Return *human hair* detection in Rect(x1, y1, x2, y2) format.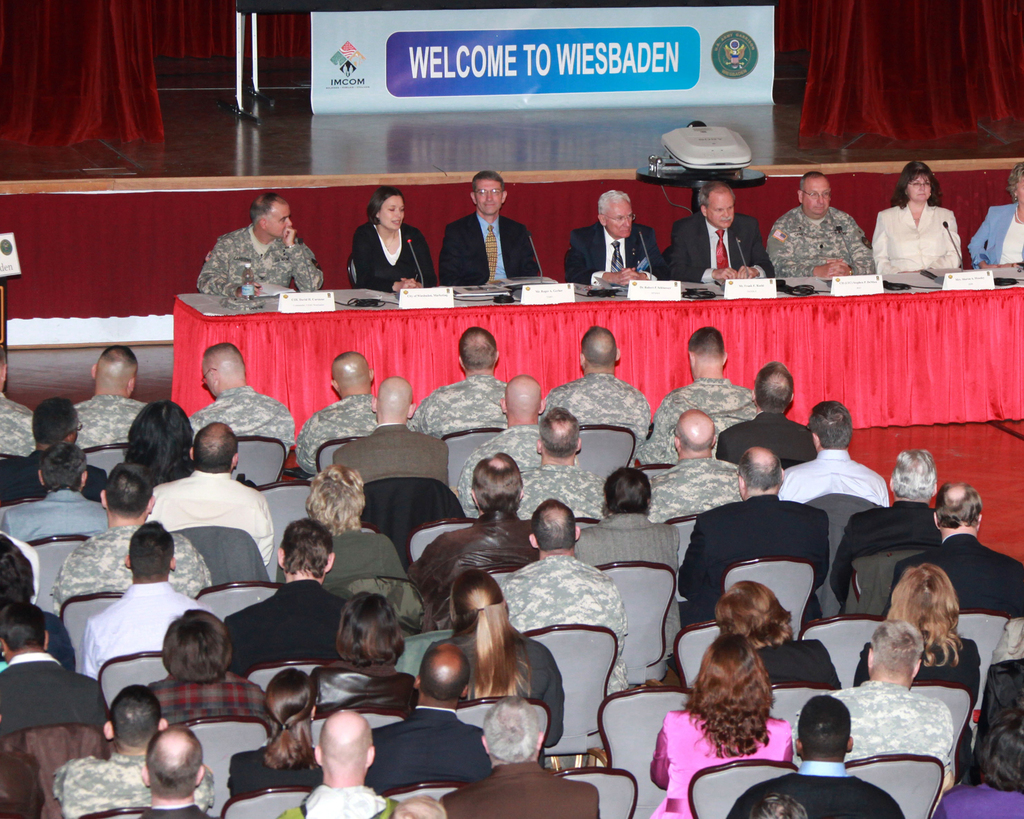
Rect(33, 438, 87, 489).
